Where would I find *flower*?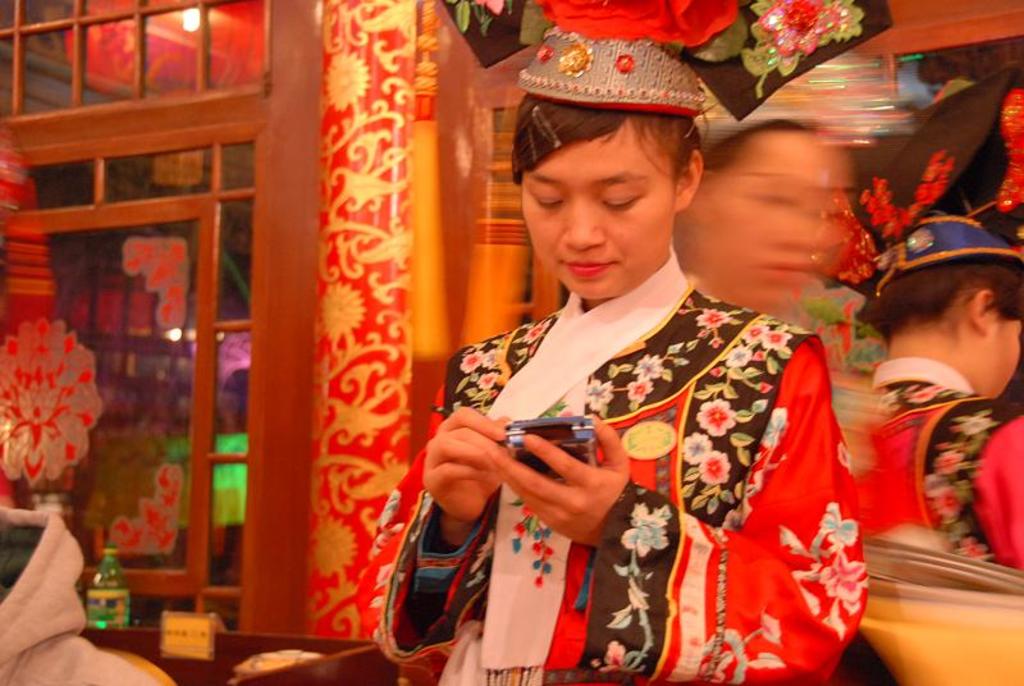
At bbox=[960, 408, 992, 434].
